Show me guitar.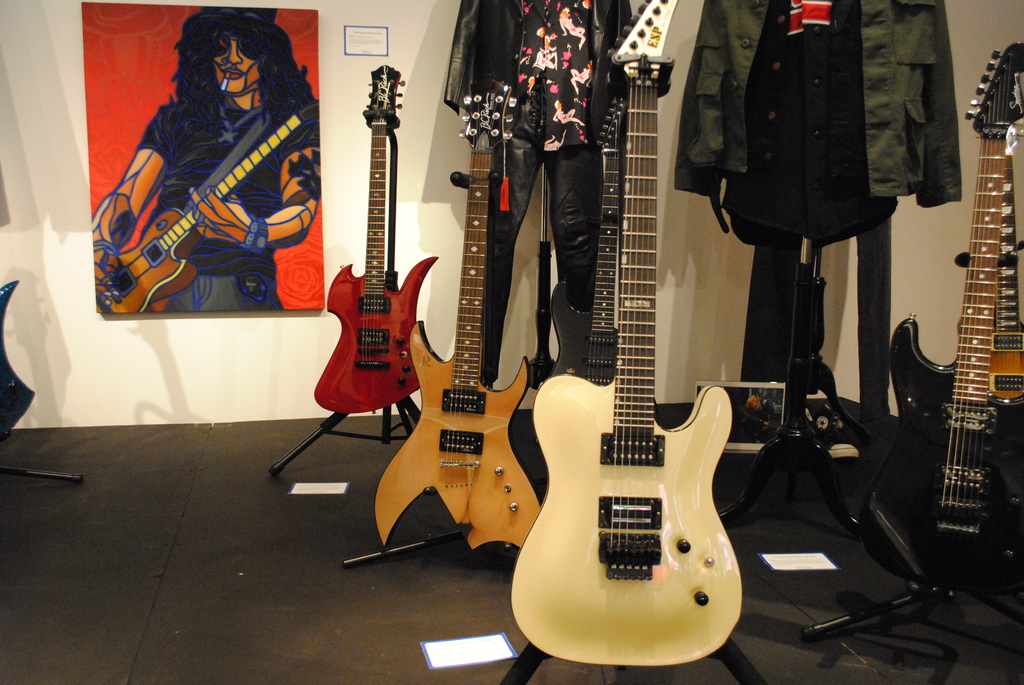
guitar is here: (left=309, top=66, right=439, bottom=413).
